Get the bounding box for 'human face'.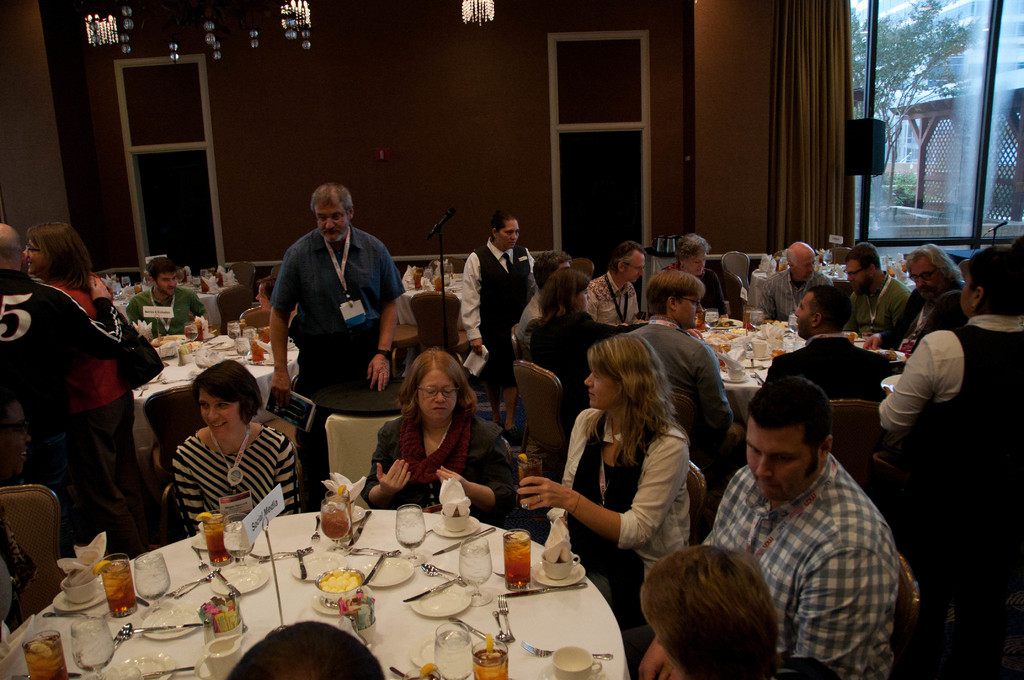
[959,267,974,318].
